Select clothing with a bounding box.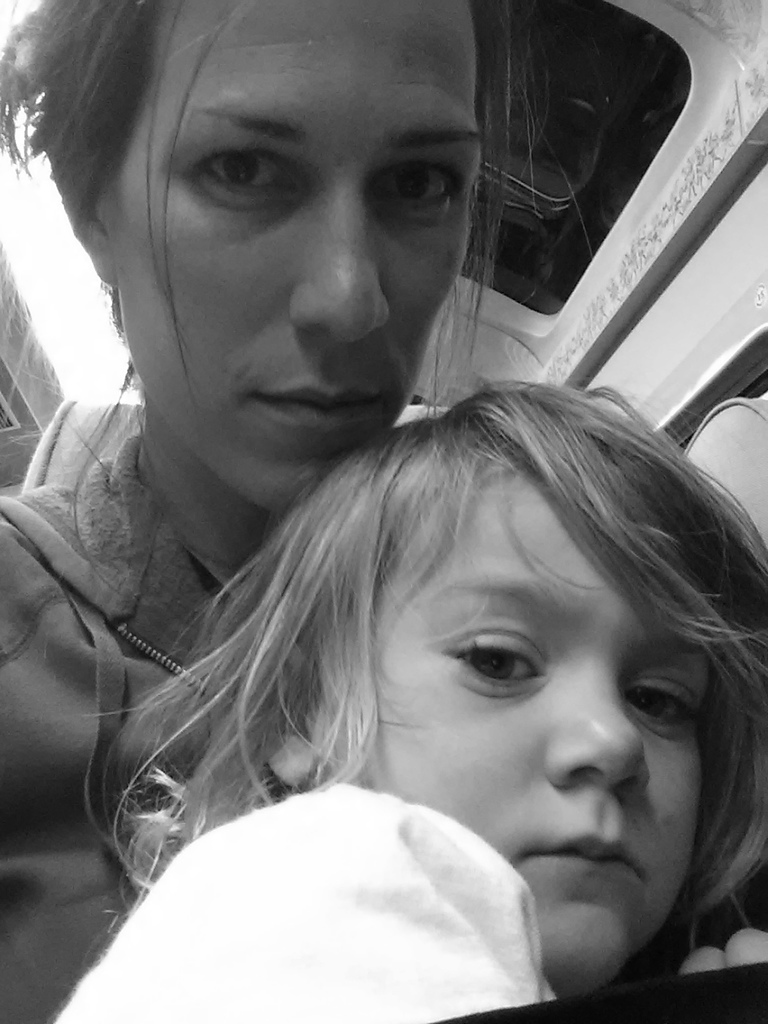
x1=55, y1=776, x2=563, y2=1023.
